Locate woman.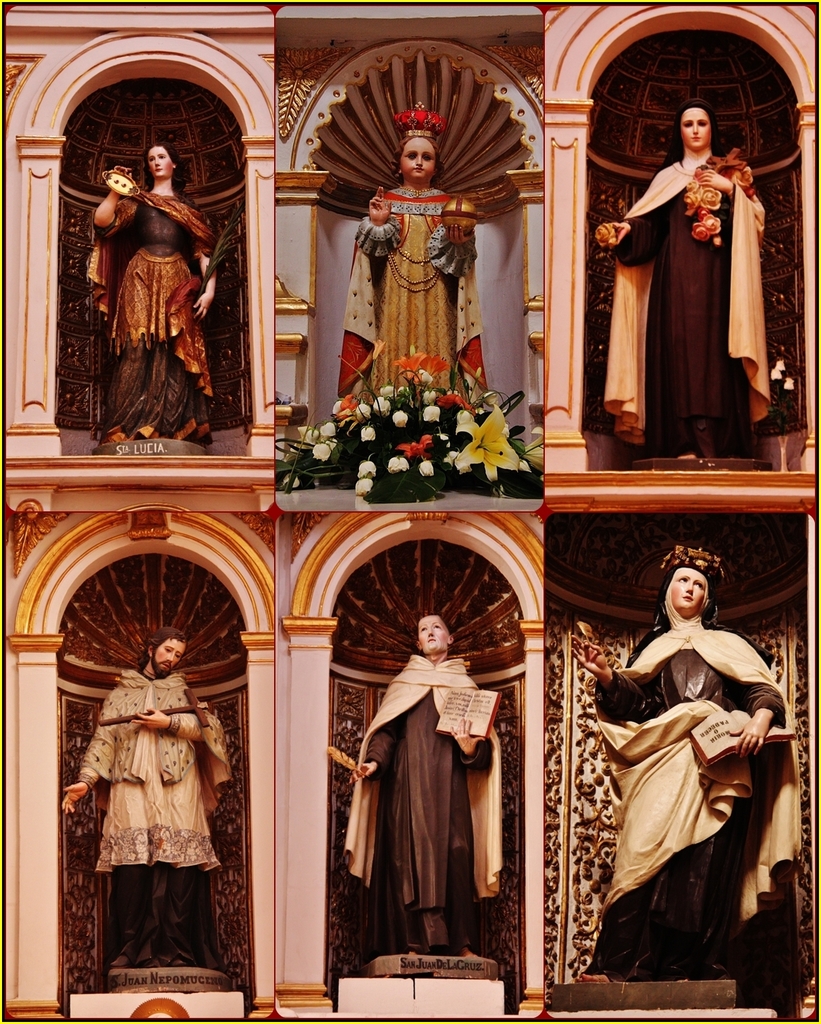
Bounding box: [98,143,217,444].
